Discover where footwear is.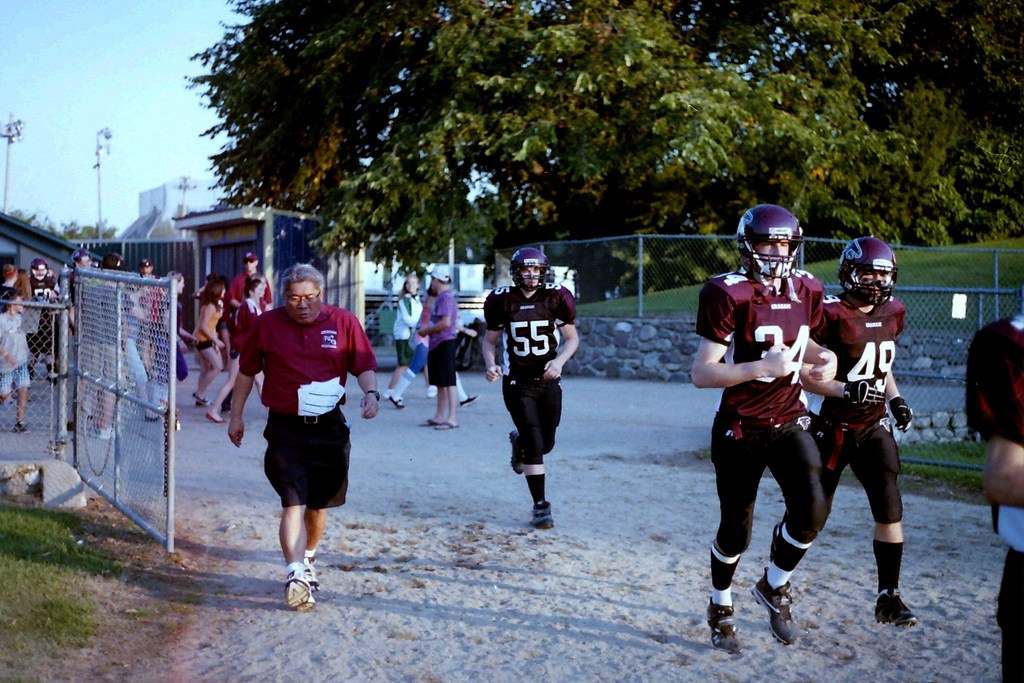
Discovered at bbox(465, 397, 479, 406).
